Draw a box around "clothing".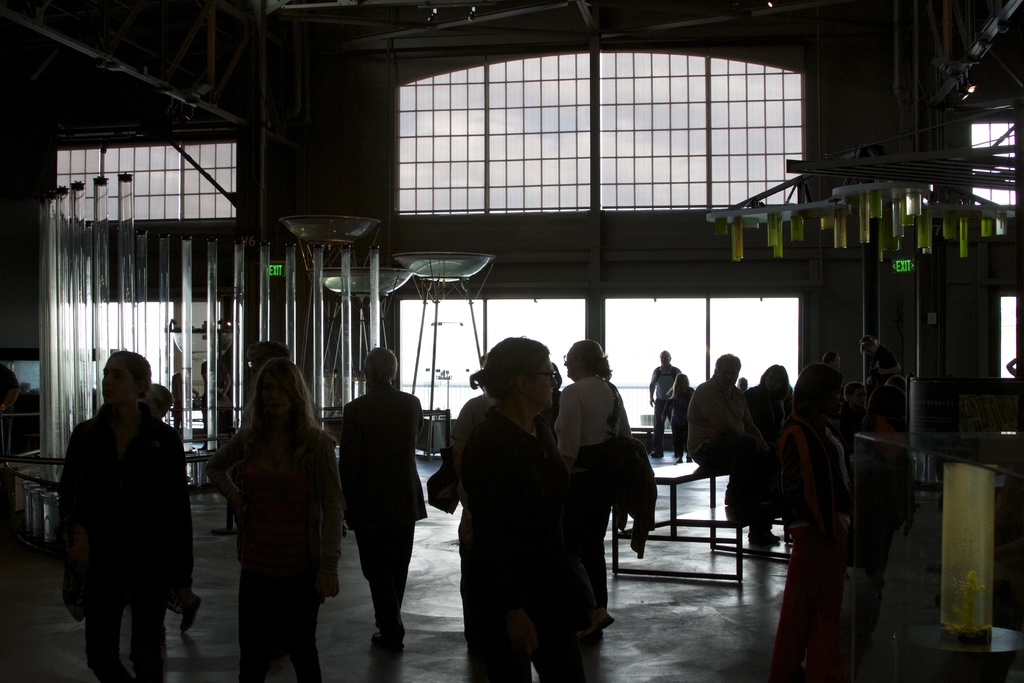
646/363/684/450.
